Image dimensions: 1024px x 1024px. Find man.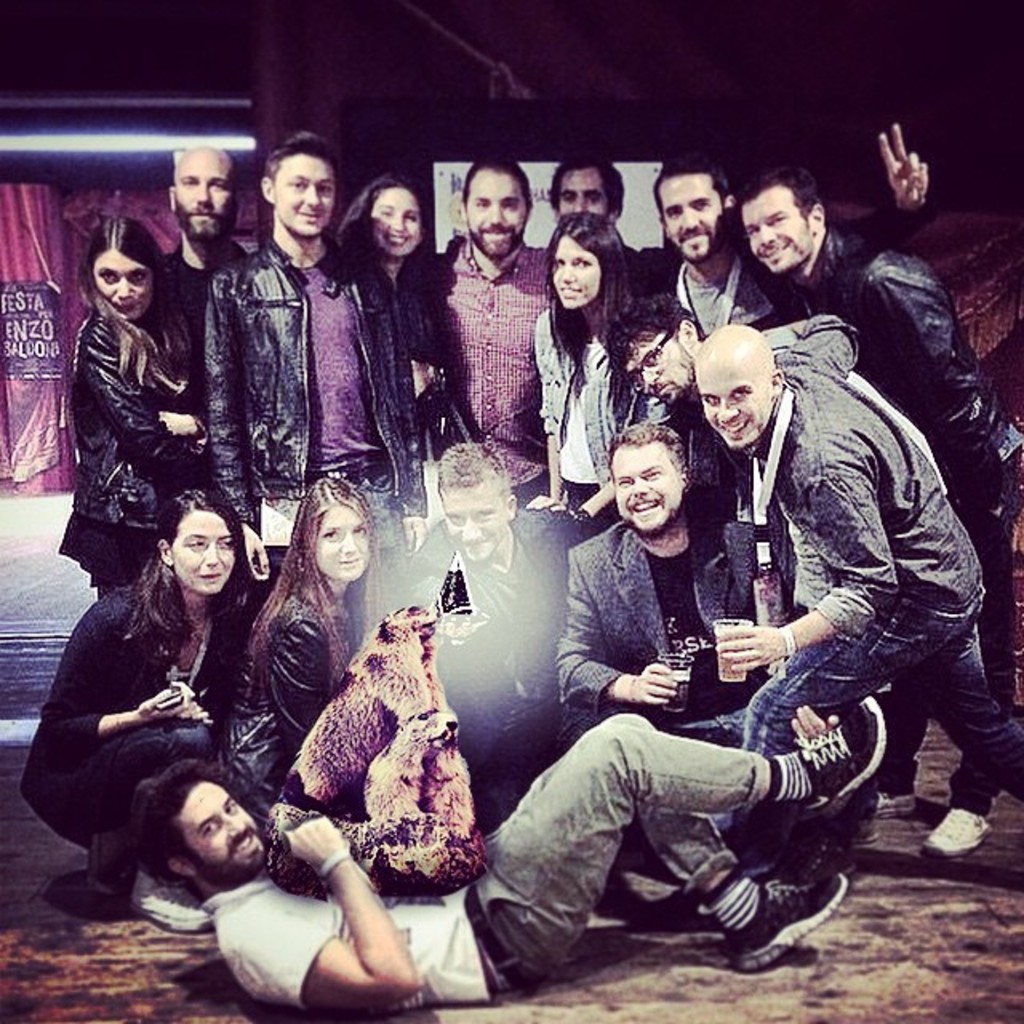
{"x1": 109, "y1": 131, "x2": 266, "y2": 422}.
